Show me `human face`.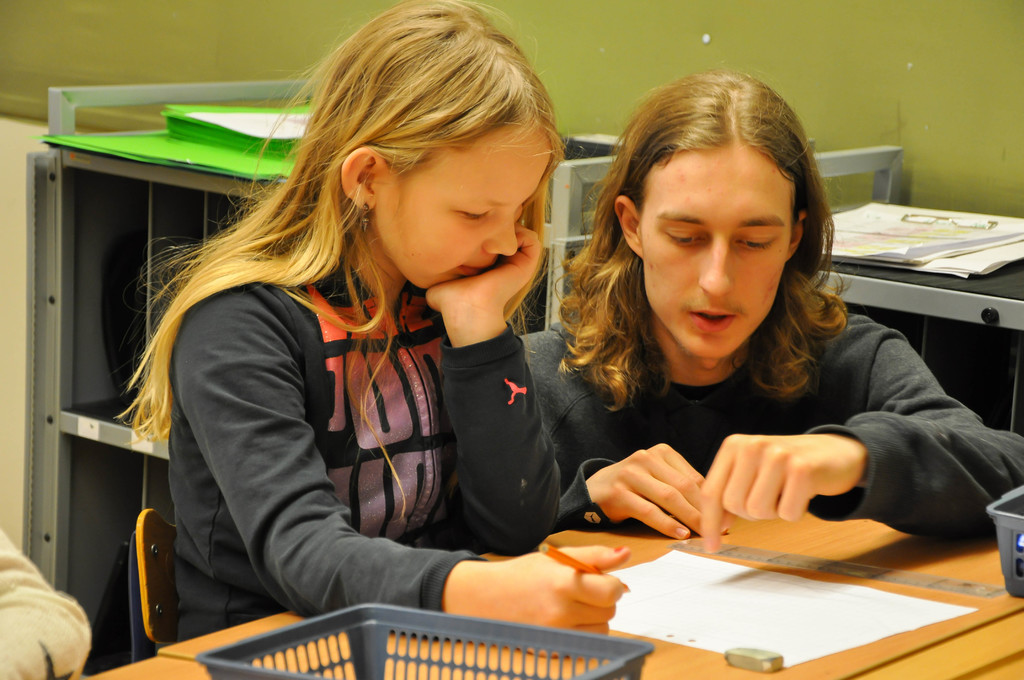
`human face` is here: BBox(636, 131, 803, 360).
